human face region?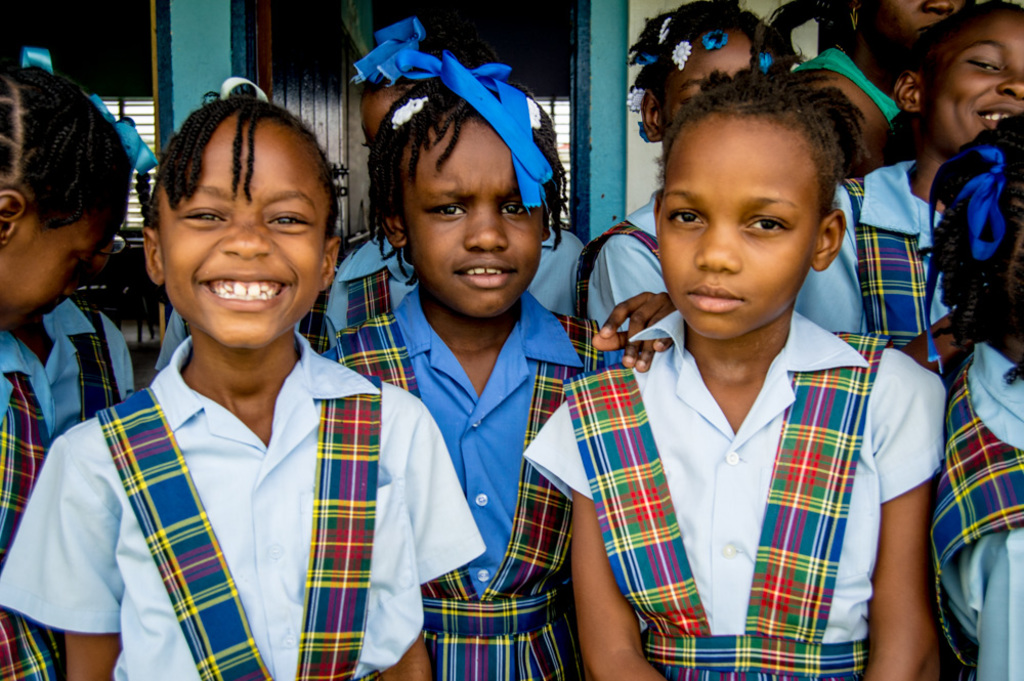
x1=397 y1=111 x2=544 y2=326
